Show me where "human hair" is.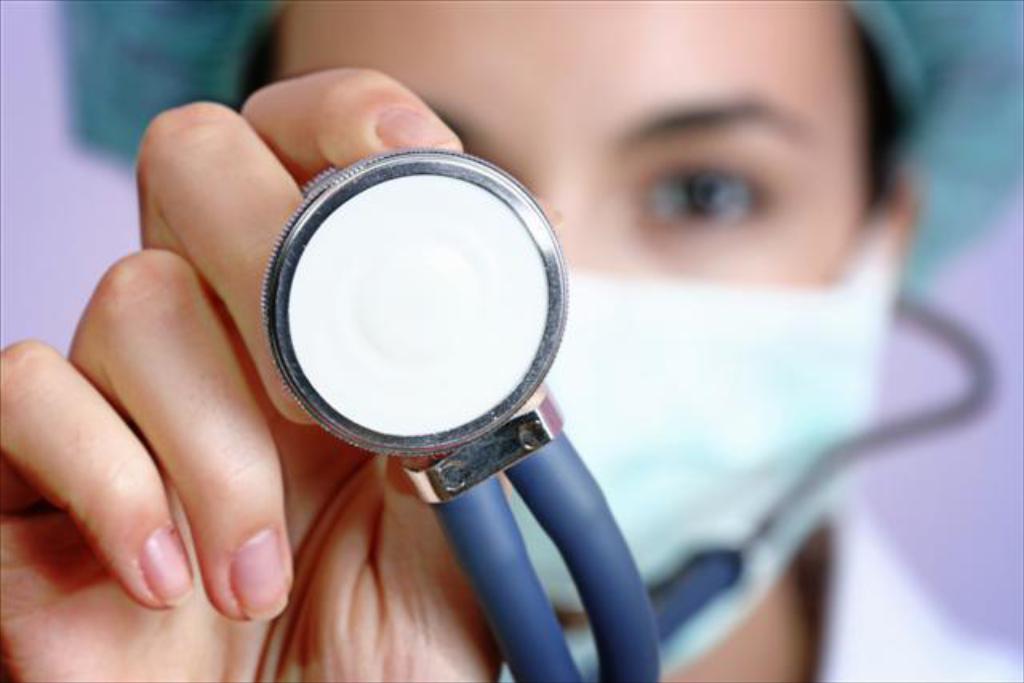
"human hair" is at Rect(854, 14, 914, 208).
